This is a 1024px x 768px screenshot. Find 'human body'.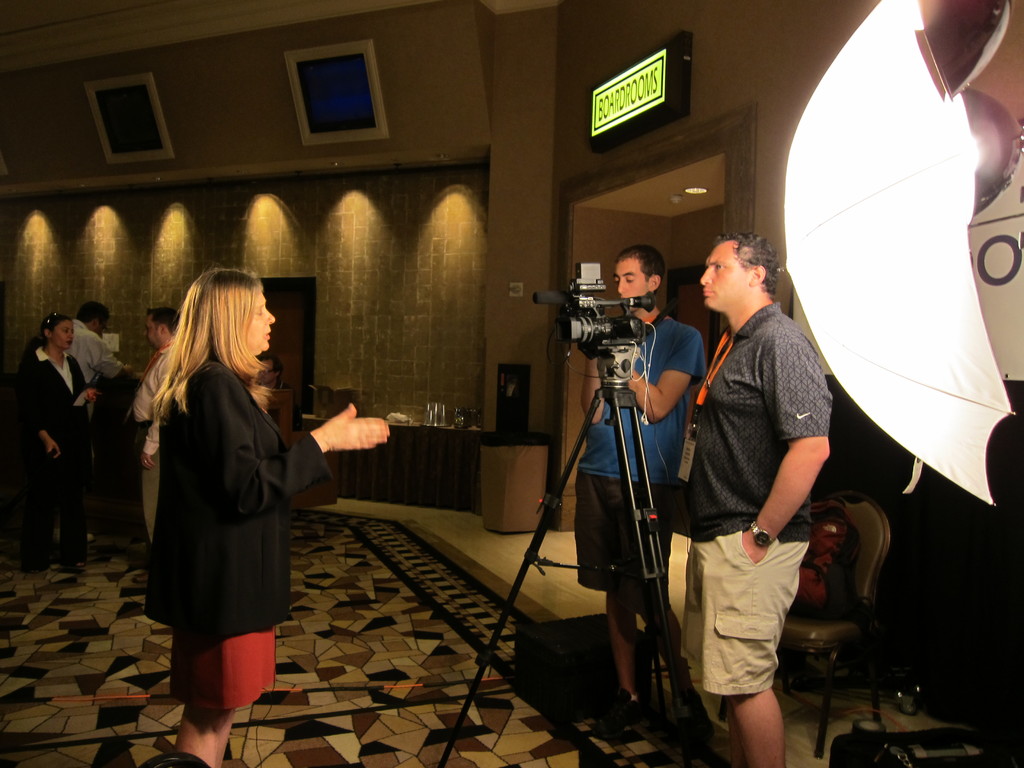
Bounding box: 17, 347, 106, 566.
